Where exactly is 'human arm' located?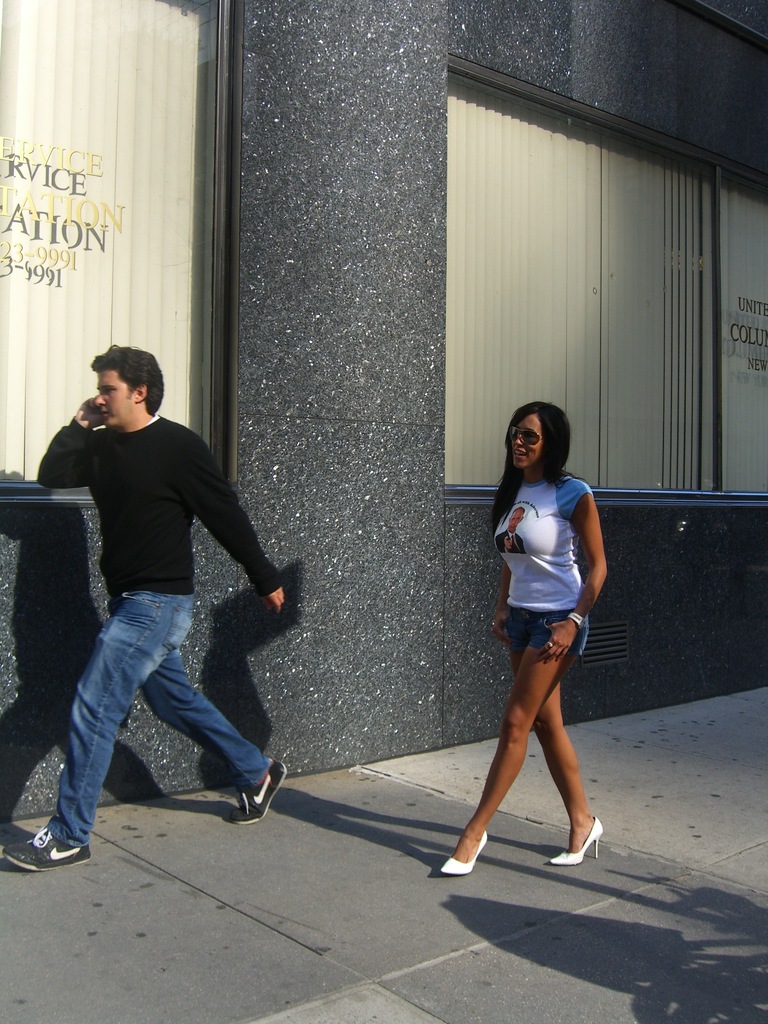
Its bounding box is l=32, t=398, r=101, b=481.
